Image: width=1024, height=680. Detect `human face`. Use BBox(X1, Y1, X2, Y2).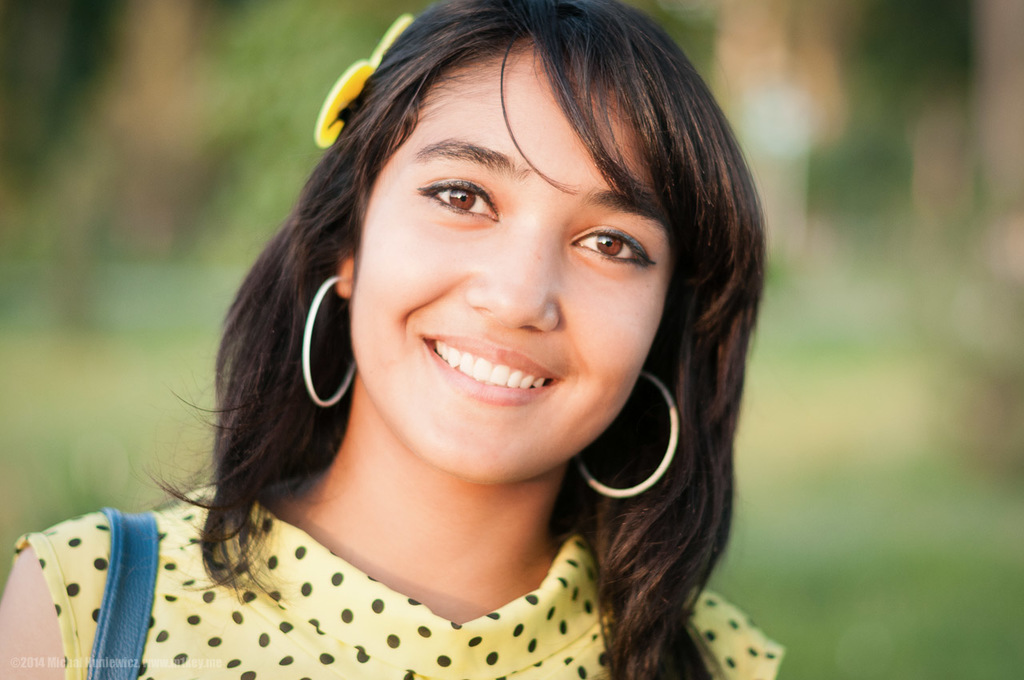
BBox(350, 46, 681, 484).
